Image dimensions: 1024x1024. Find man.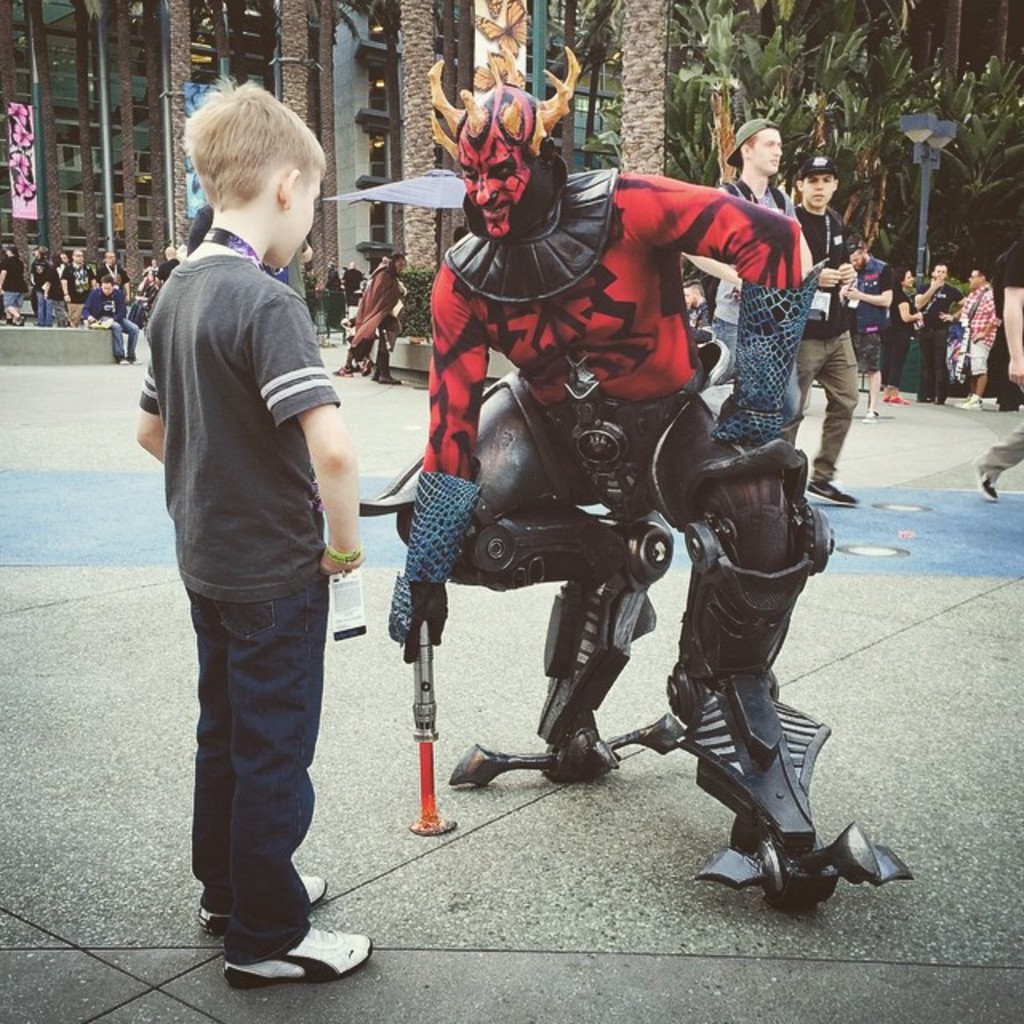
(51, 246, 94, 330).
